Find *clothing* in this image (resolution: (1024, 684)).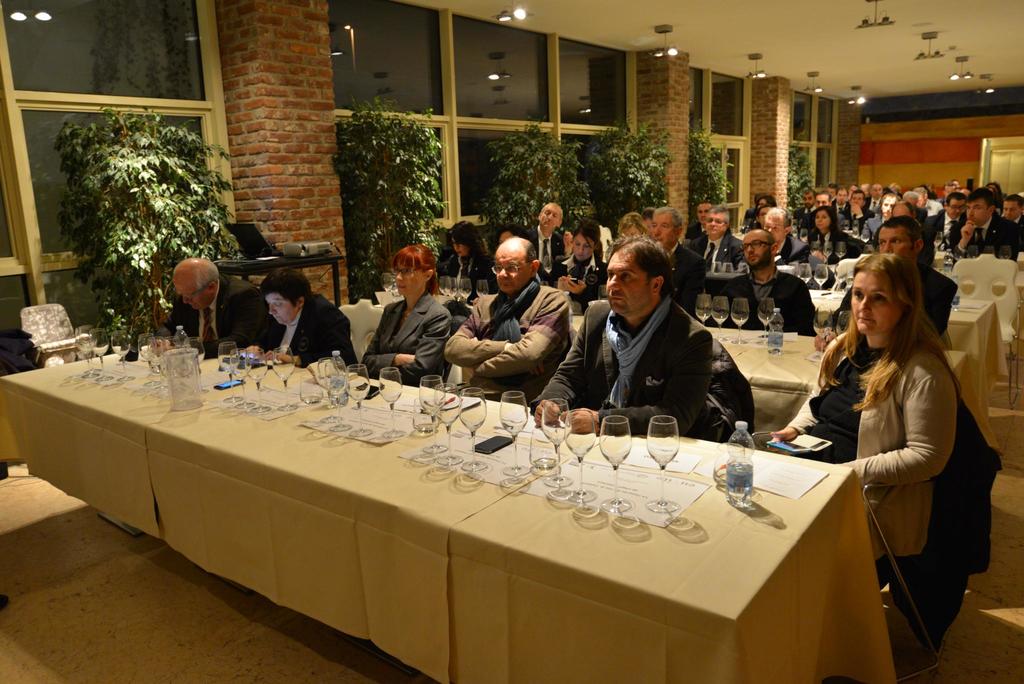
803/226/863/263.
